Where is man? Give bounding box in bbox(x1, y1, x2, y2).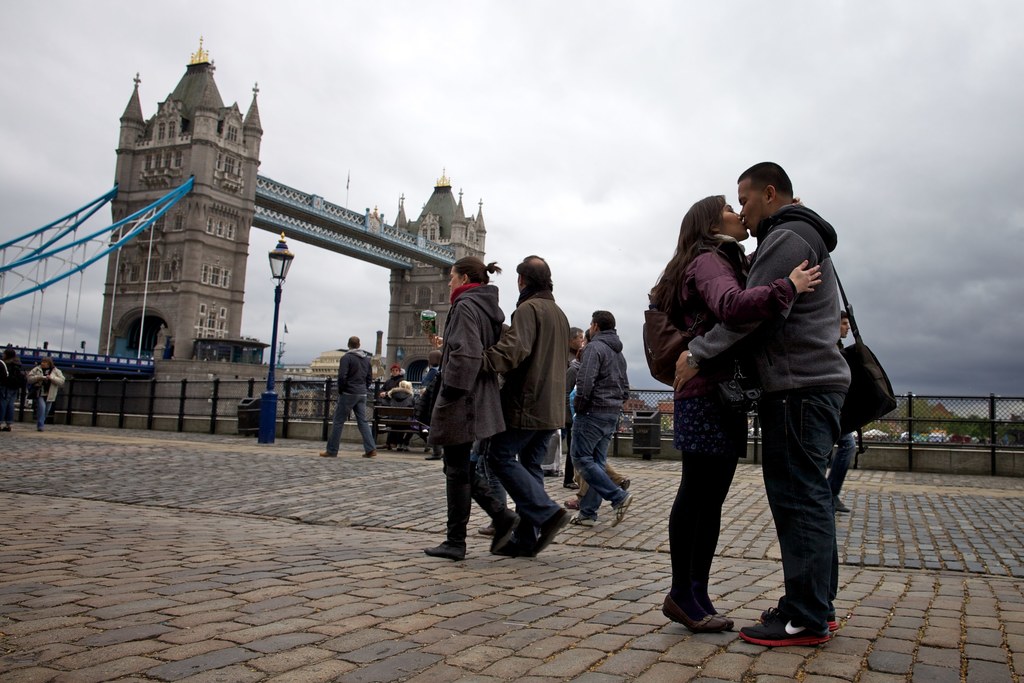
bbox(492, 254, 584, 563).
